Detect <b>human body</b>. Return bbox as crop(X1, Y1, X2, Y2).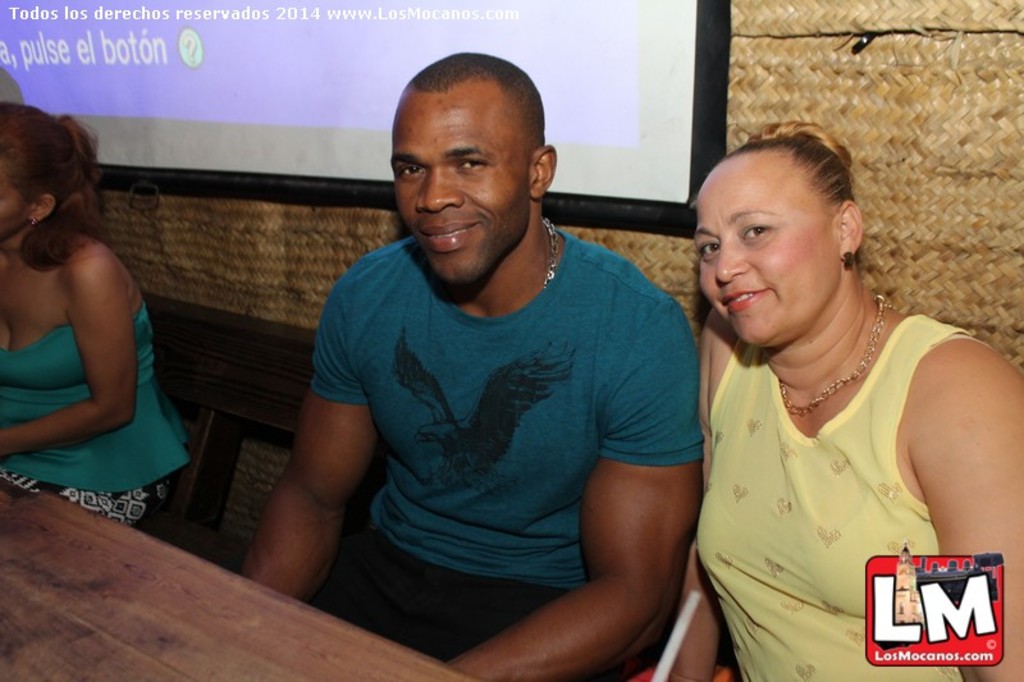
crop(243, 215, 705, 681).
